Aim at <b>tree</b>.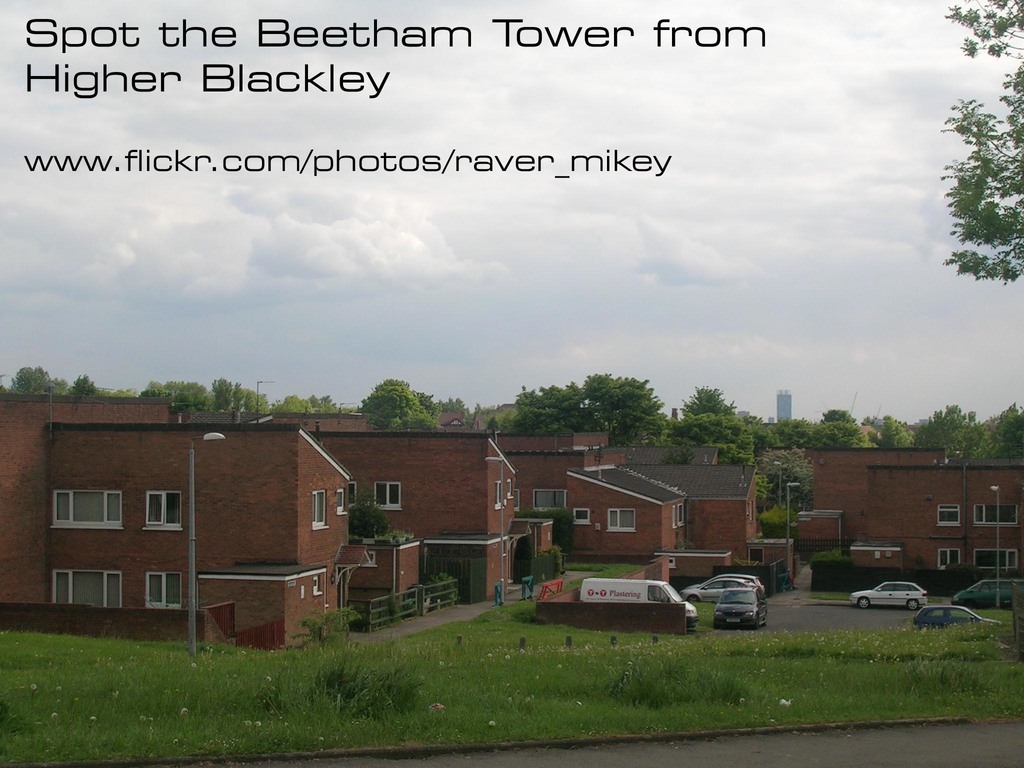
Aimed at locate(876, 417, 913, 438).
